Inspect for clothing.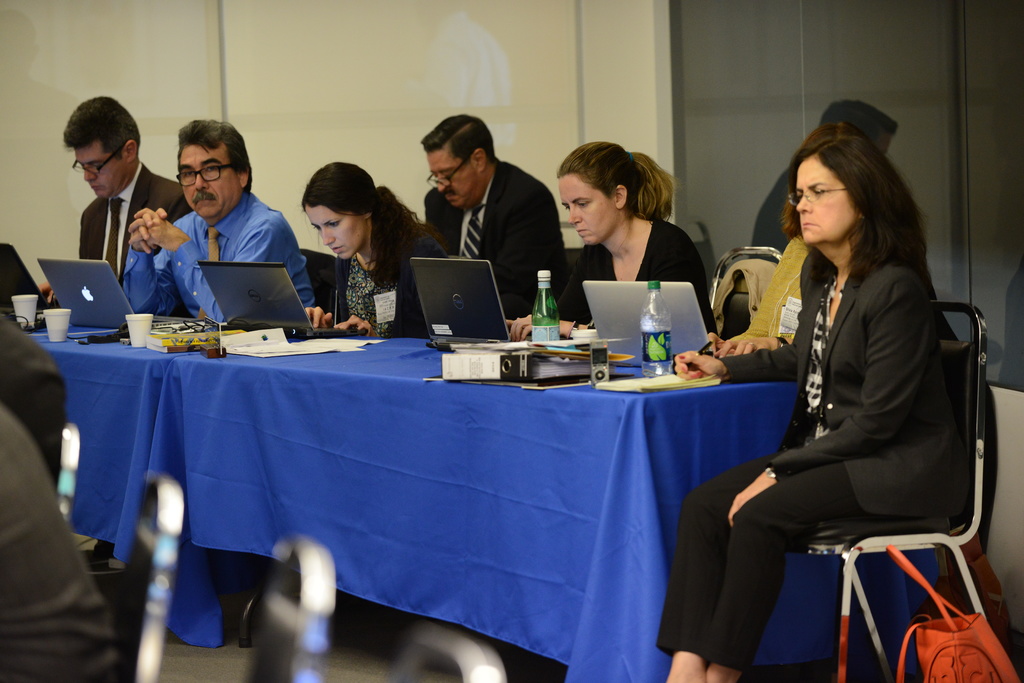
Inspection: (left=419, top=155, right=566, bottom=325).
